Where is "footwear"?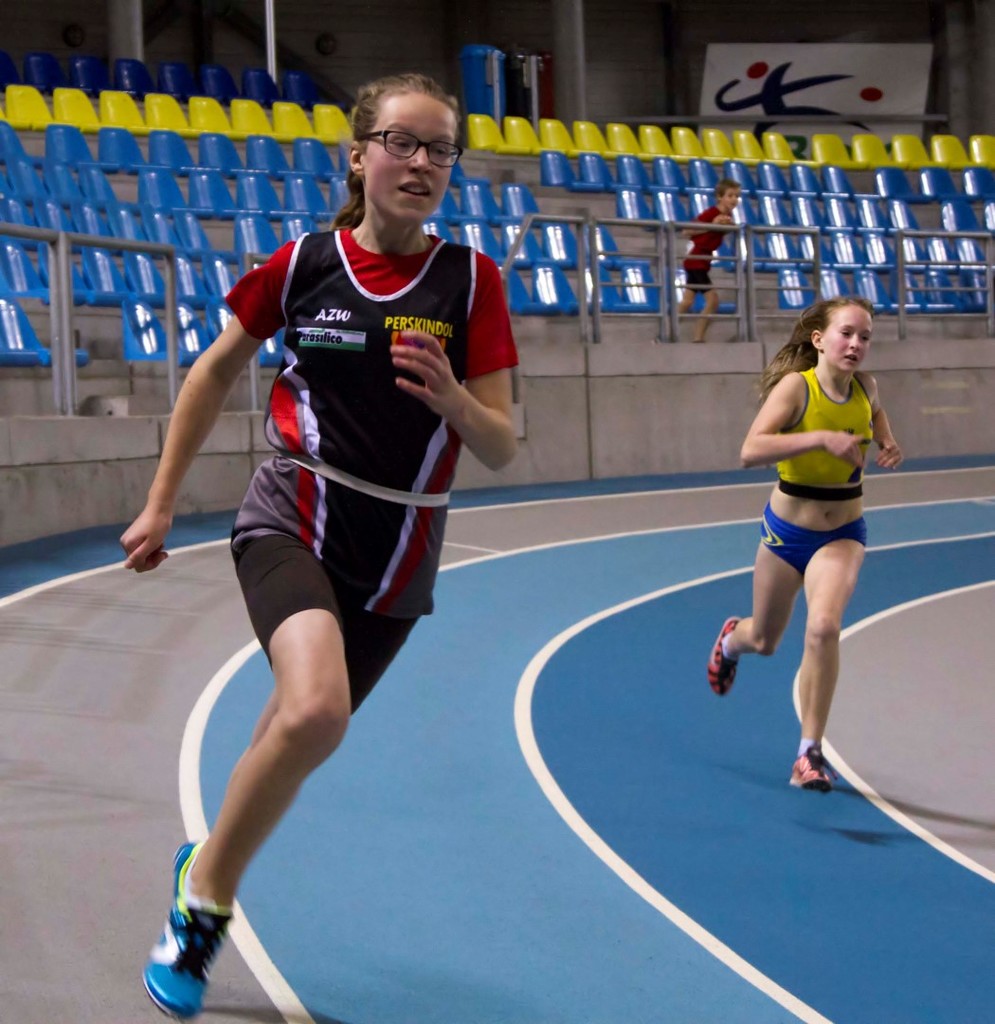
region(706, 614, 742, 696).
